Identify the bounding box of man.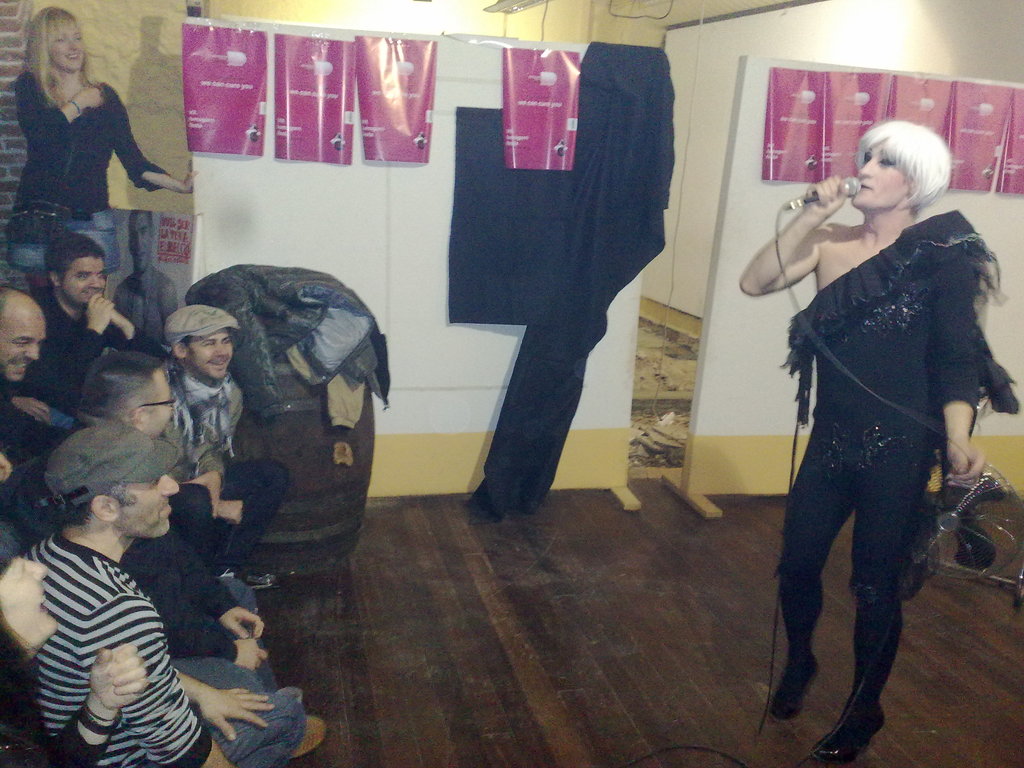
bbox=[74, 351, 264, 673].
